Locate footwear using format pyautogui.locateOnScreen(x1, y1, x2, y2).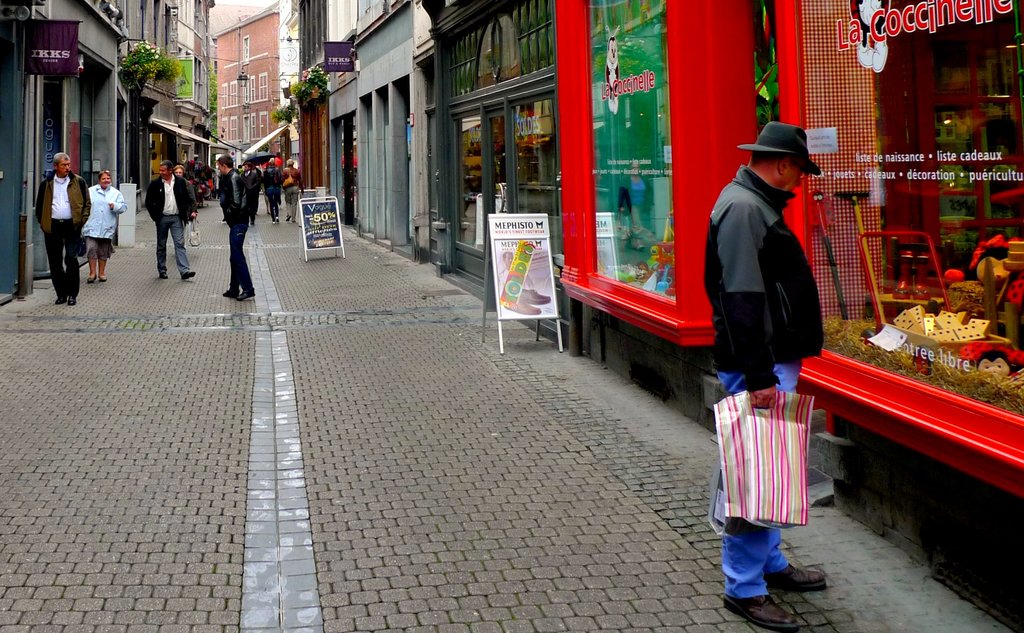
pyautogui.locateOnScreen(56, 298, 64, 304).
